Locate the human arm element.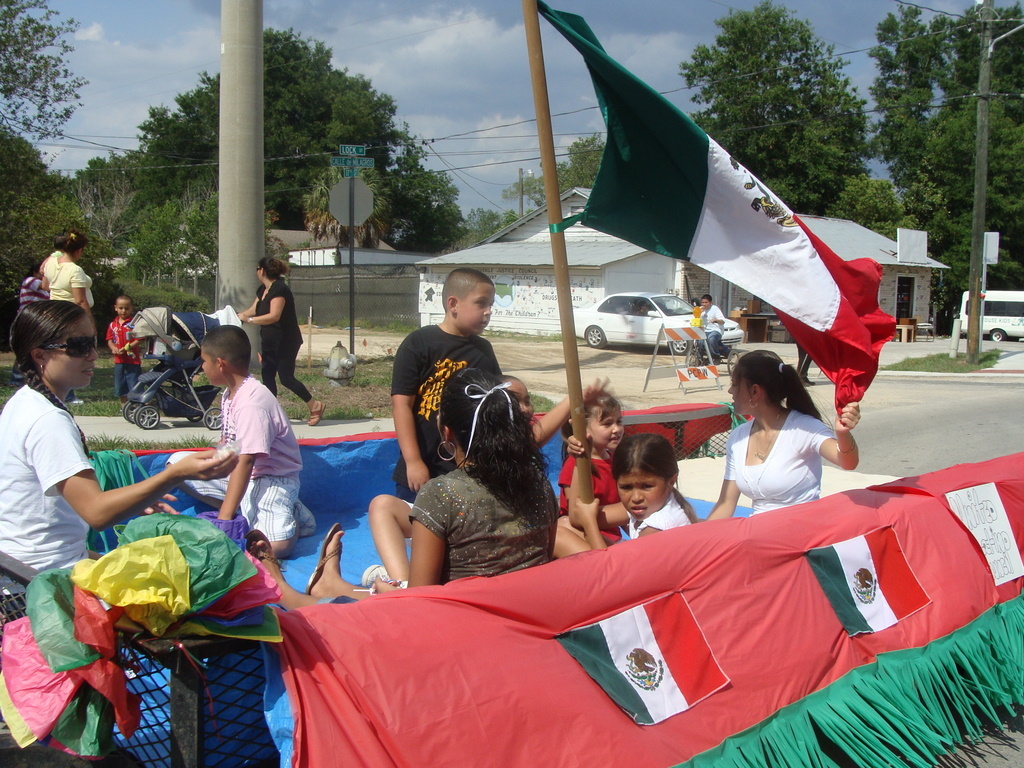
Element bbox: <region>106, 320, 118, 356</region>.
